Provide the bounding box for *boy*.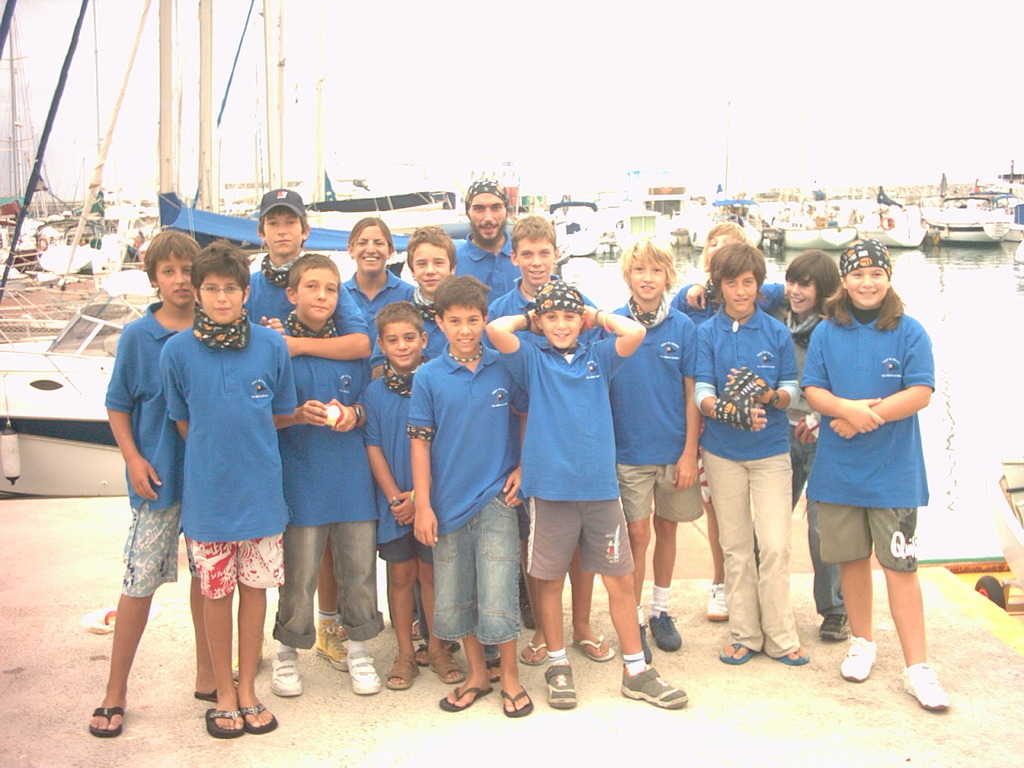
{"x1": 482, "y1": 274, "x2": 691, "y2": 710}.
